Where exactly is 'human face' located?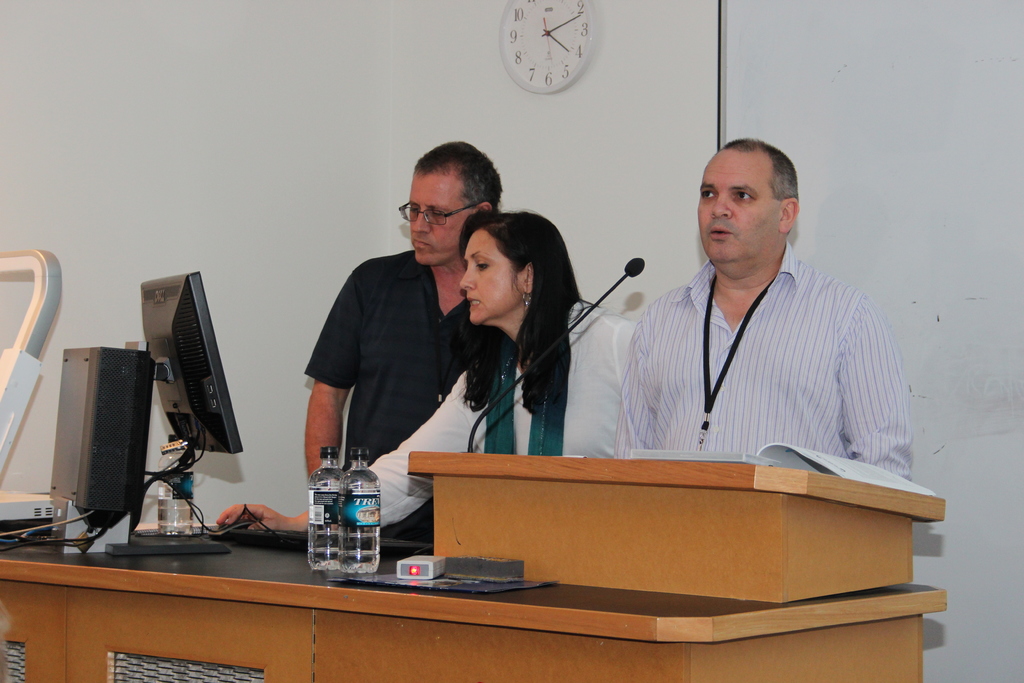
Its bounding box is <bbox>457, 230, 523, 325</bbox>.
